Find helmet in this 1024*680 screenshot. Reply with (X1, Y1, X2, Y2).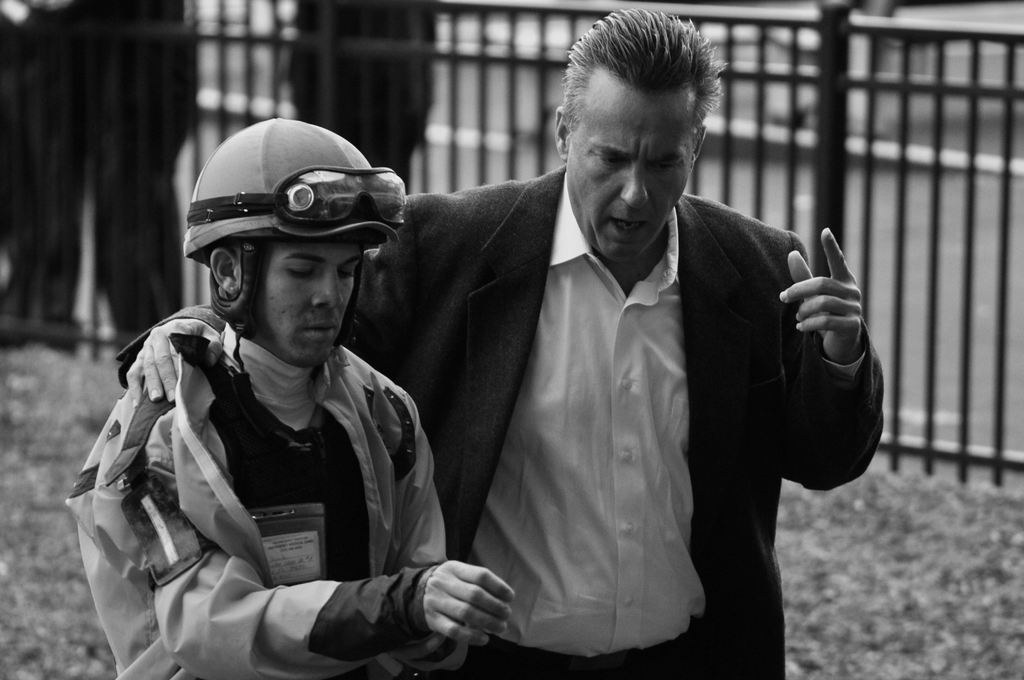
(181, 117, 392, 389).
